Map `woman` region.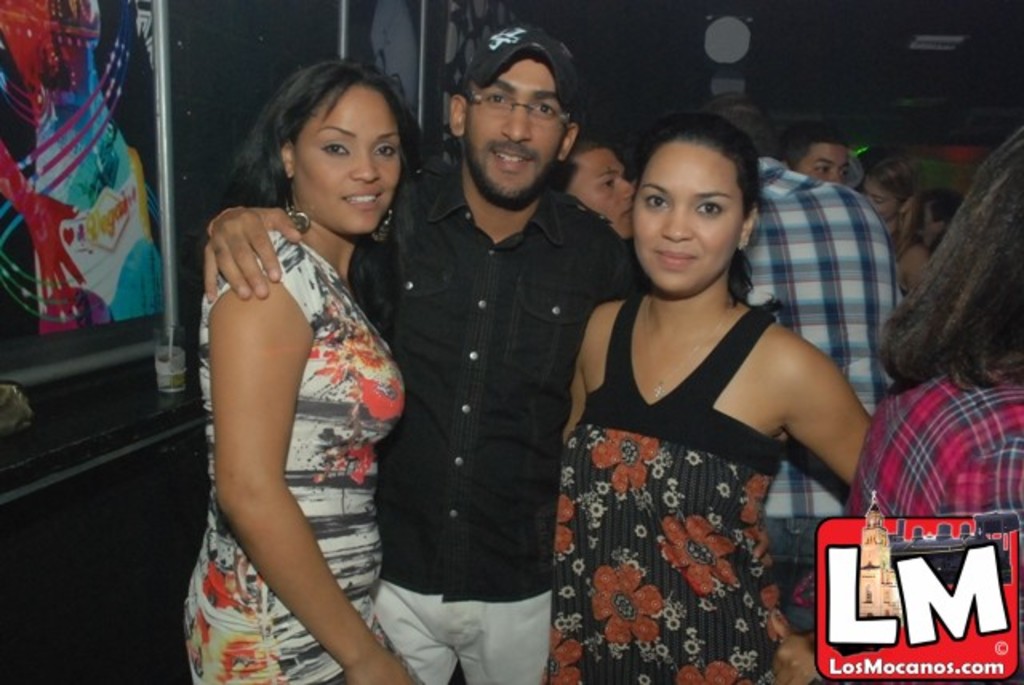
Mapped to pyautogui.locateOnScreen(144, 22, 418, 684).
